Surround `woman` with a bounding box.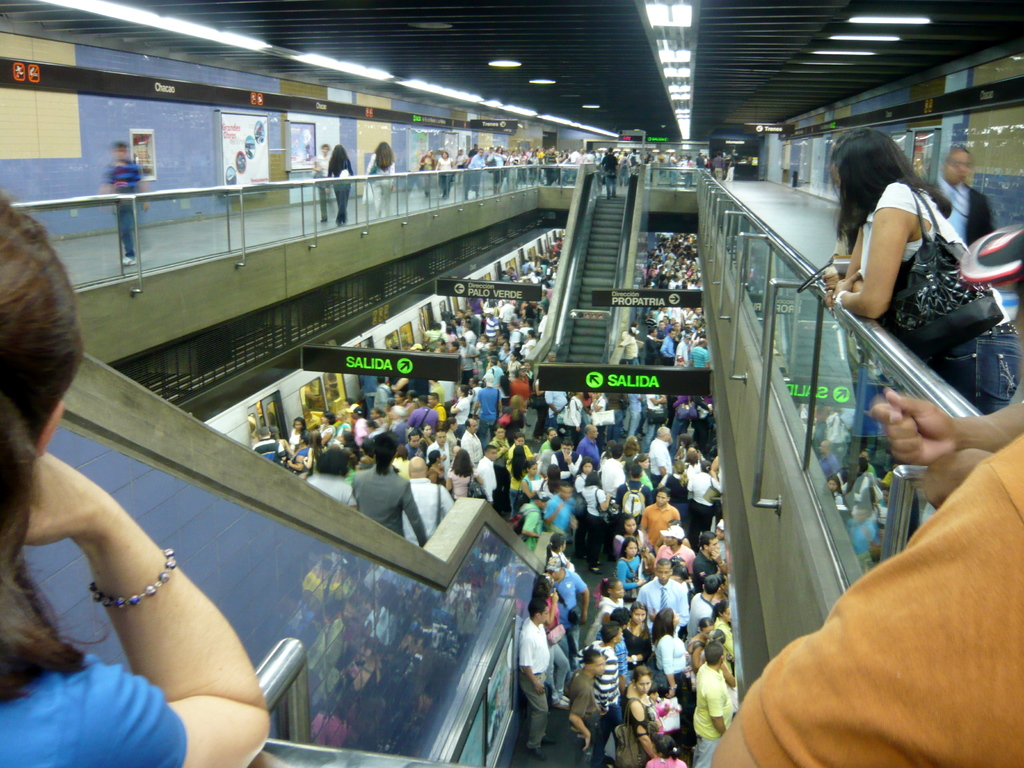
x1=547 y1=531 x2=579 y2=576.
